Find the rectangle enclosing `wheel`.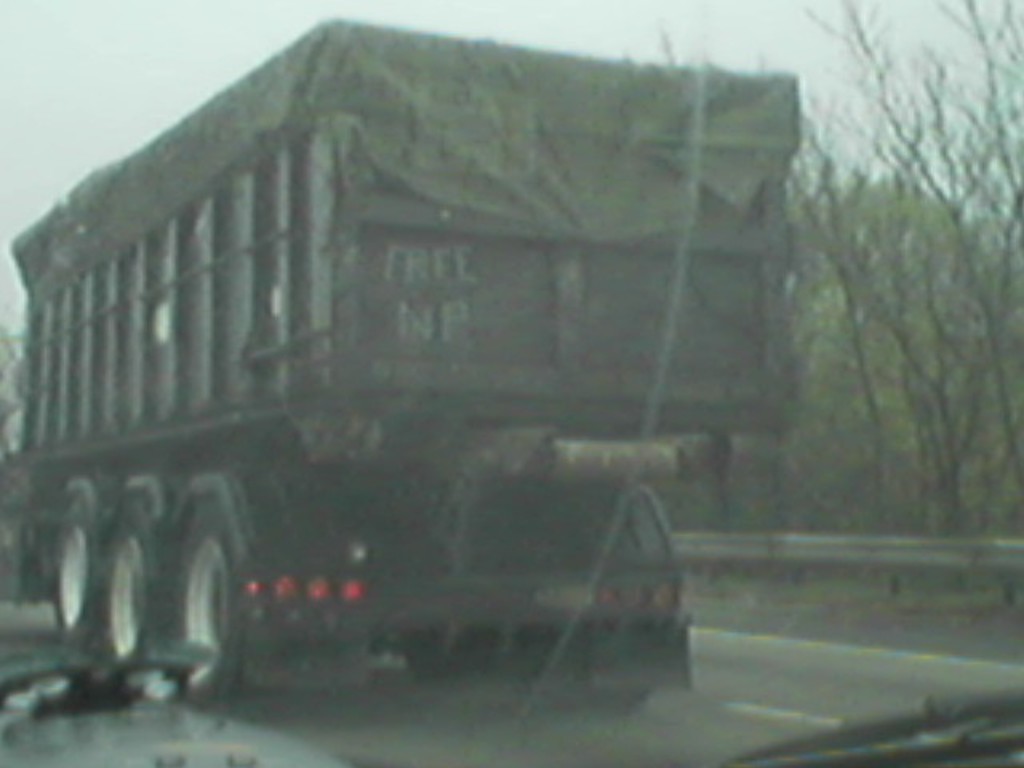
bbox(163, 496, 264, 715).
